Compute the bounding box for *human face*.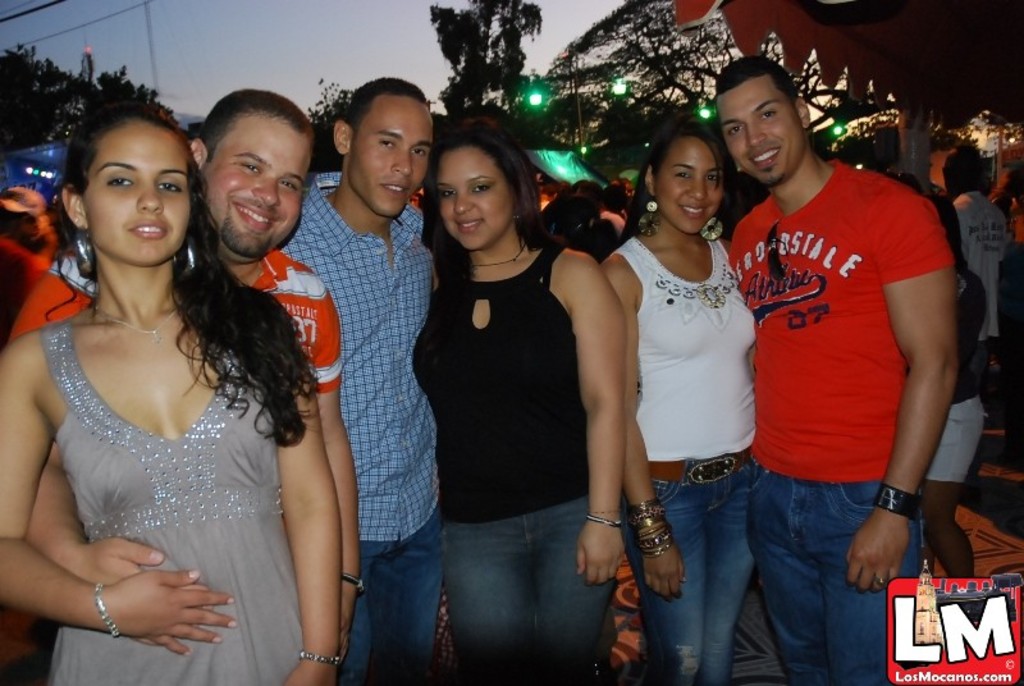
bbox=[654, 127, 724, 233].
